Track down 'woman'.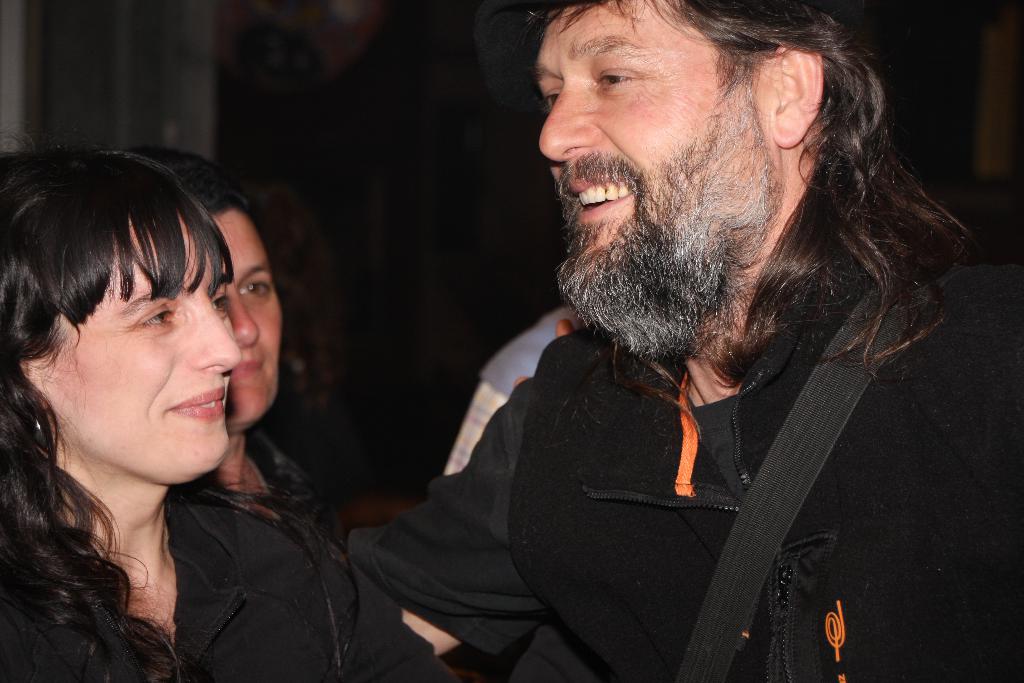
Tracked to rect(0, 141, 367, 682).
